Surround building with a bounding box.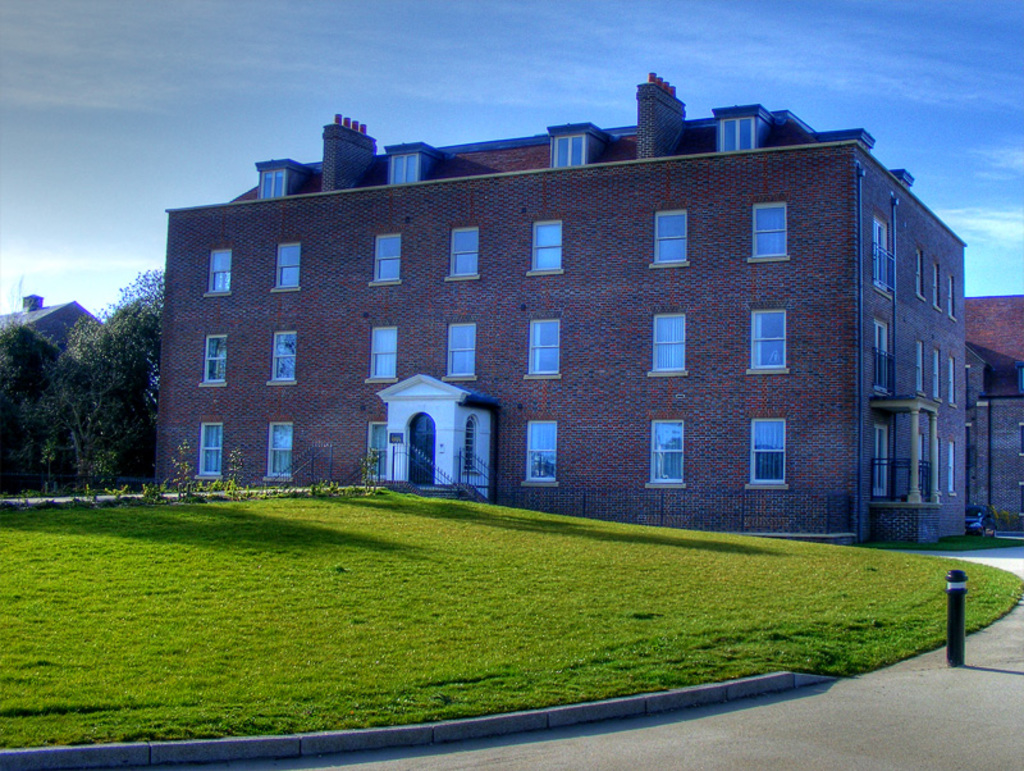
region(148, 69, 977, 544).
